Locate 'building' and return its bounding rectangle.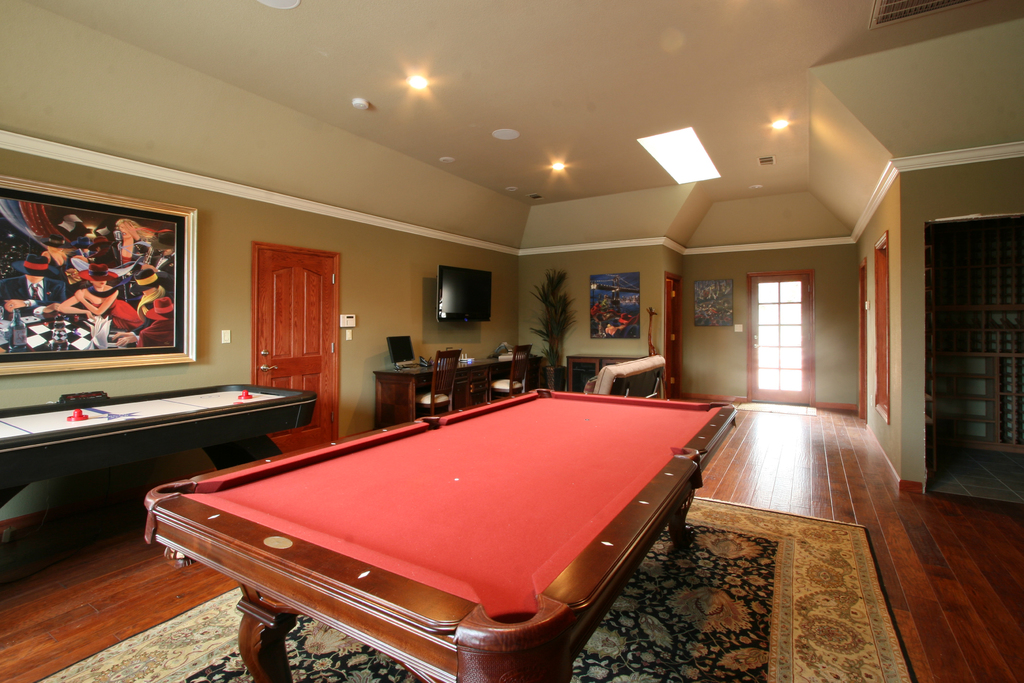
box=[0, 1, 1023, 682].
